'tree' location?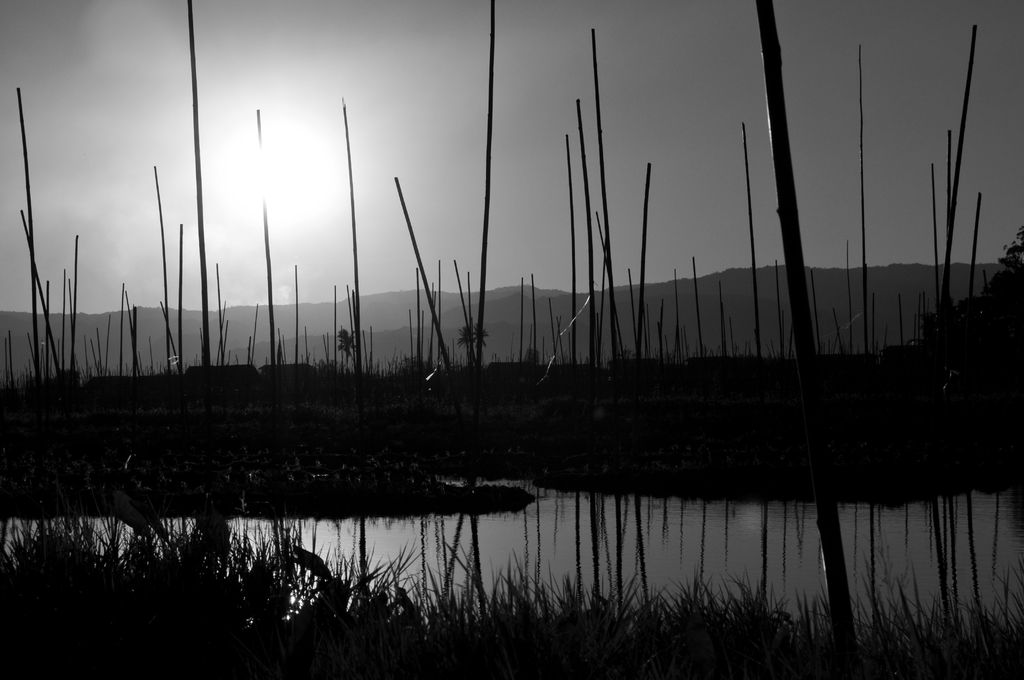
BBox(335, 327, 353, 368)
